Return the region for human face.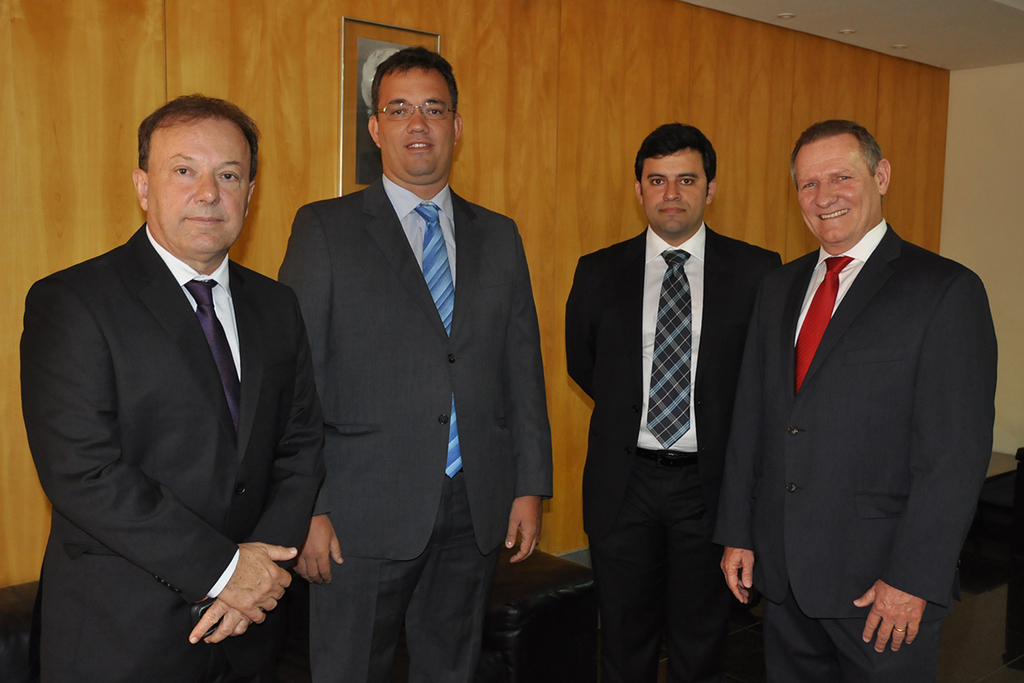
[646, 153, 710, 243].
